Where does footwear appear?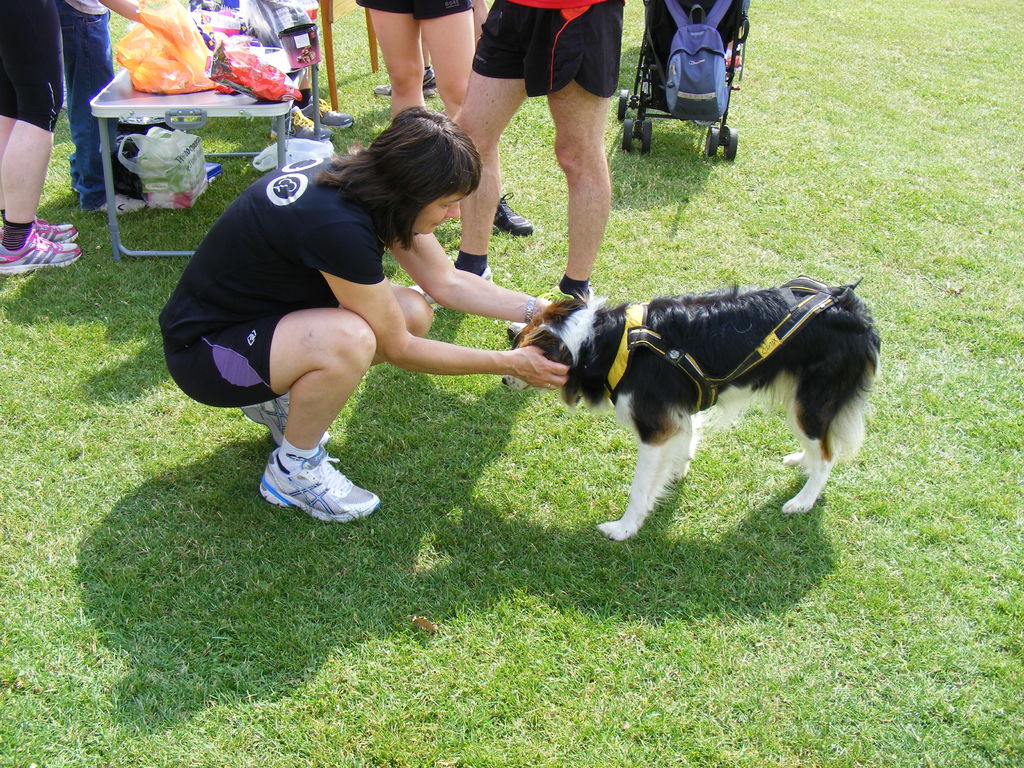
Appears at rect(294, 99, 356, 132).
